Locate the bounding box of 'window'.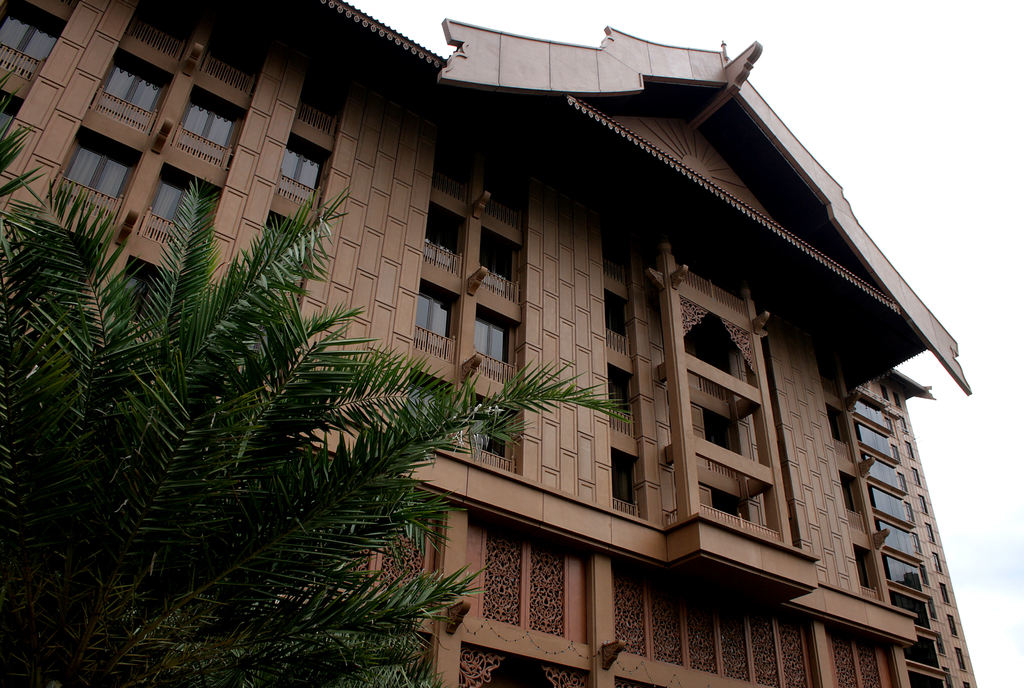
Bounding box: x1=0 y1=0 x2=65 y2=78.
